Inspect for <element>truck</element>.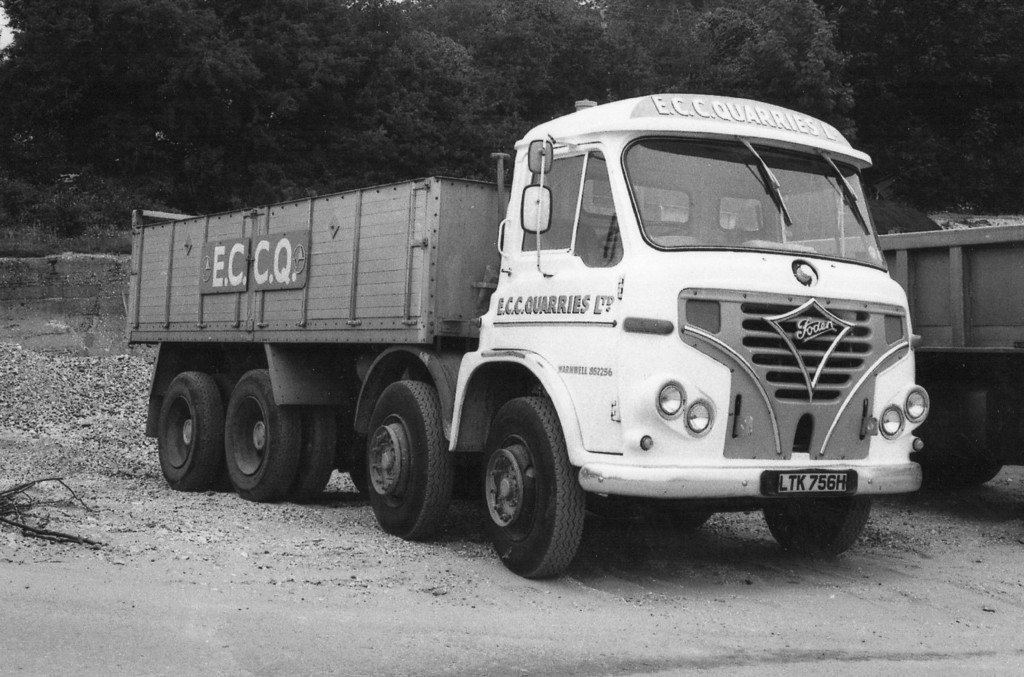
Inspection: crop(786, 220, 1023, 489).
